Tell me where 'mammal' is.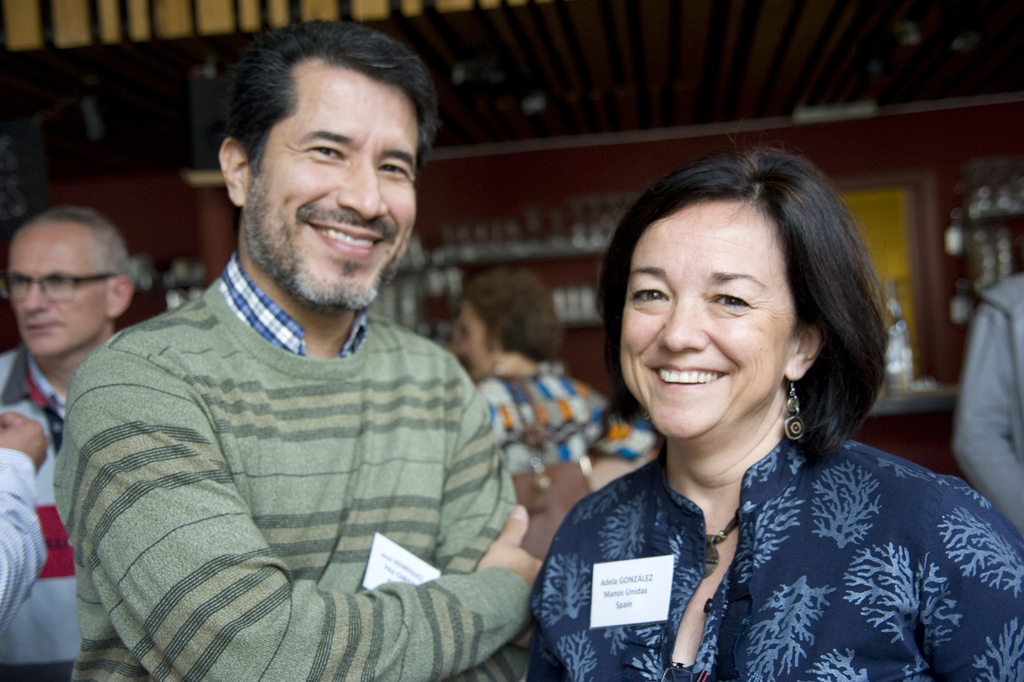
'mammal' is at <region>0, 204, 136, 681</region>.
